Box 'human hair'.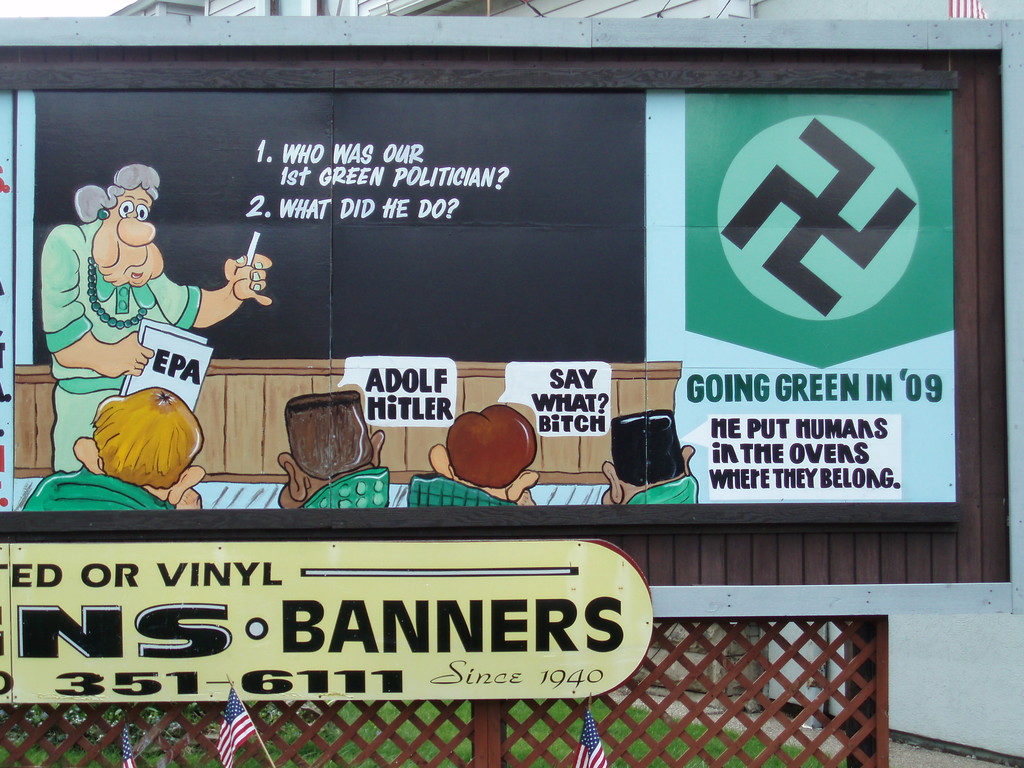
pyautogui.locateOnScreen(612, 406, 681, 482).
